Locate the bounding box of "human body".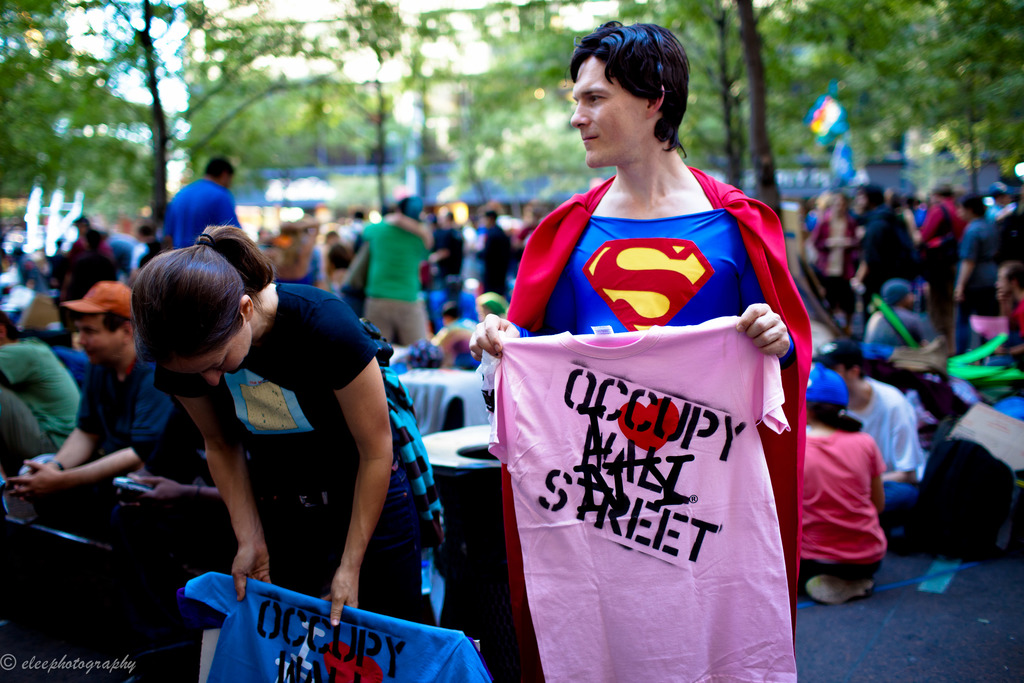
Bounding box: <bbox>796, 403, 888, 609</bbox>.
